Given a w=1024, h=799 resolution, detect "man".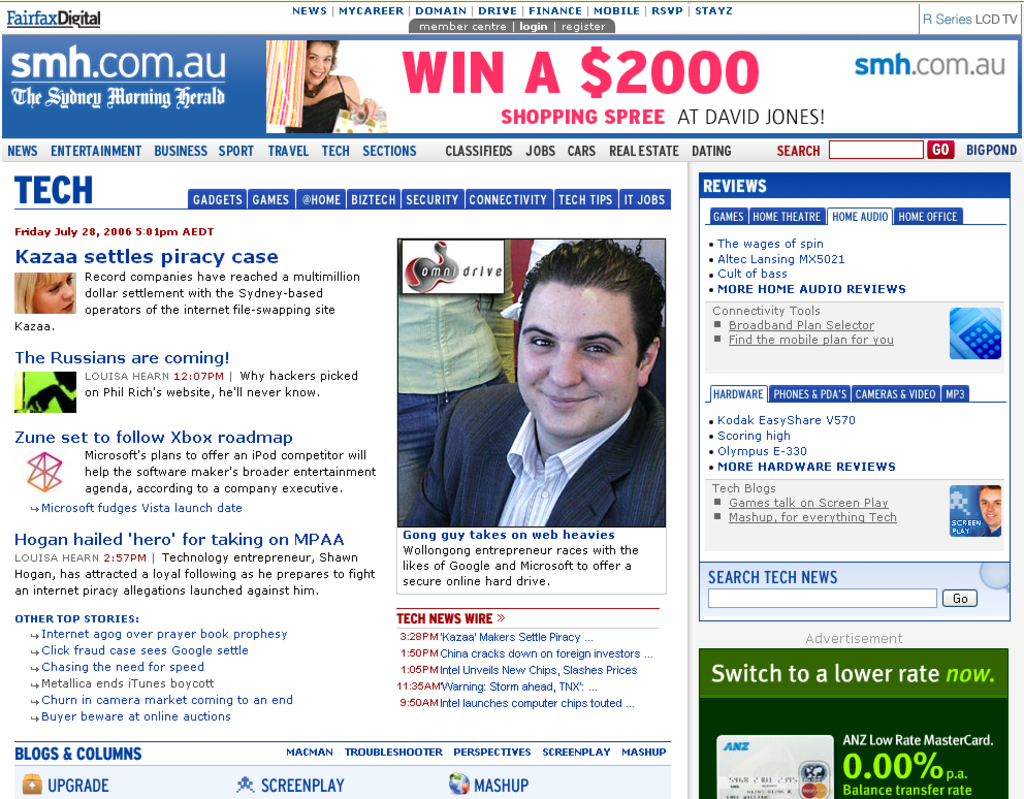
396, 239, 667, 524.
